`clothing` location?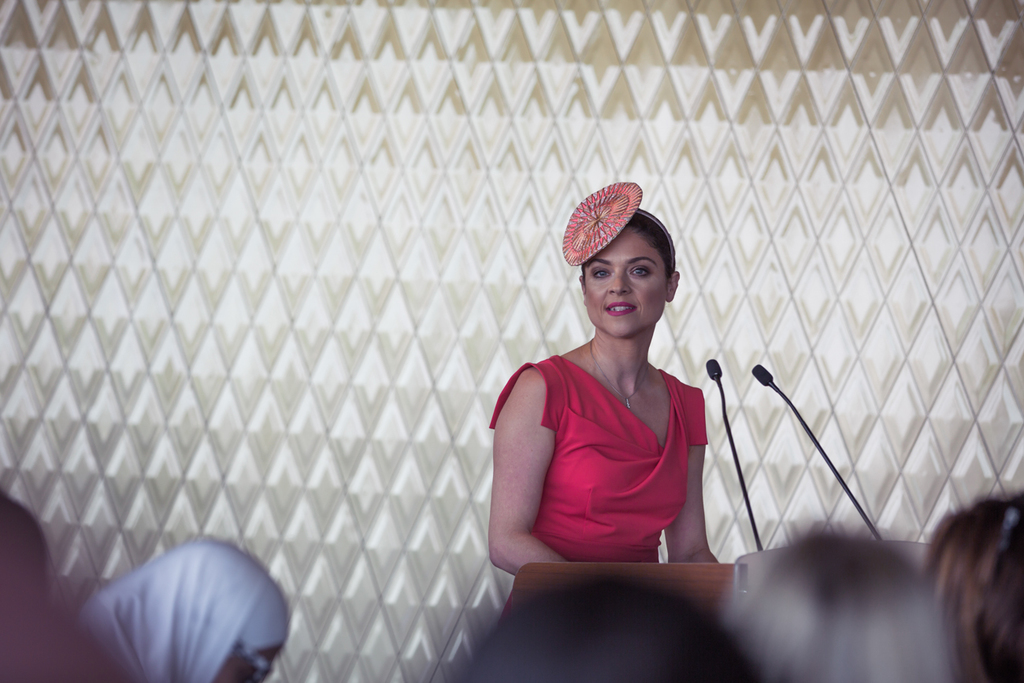
<bbox>78, 541, 293, 682</bbox>
